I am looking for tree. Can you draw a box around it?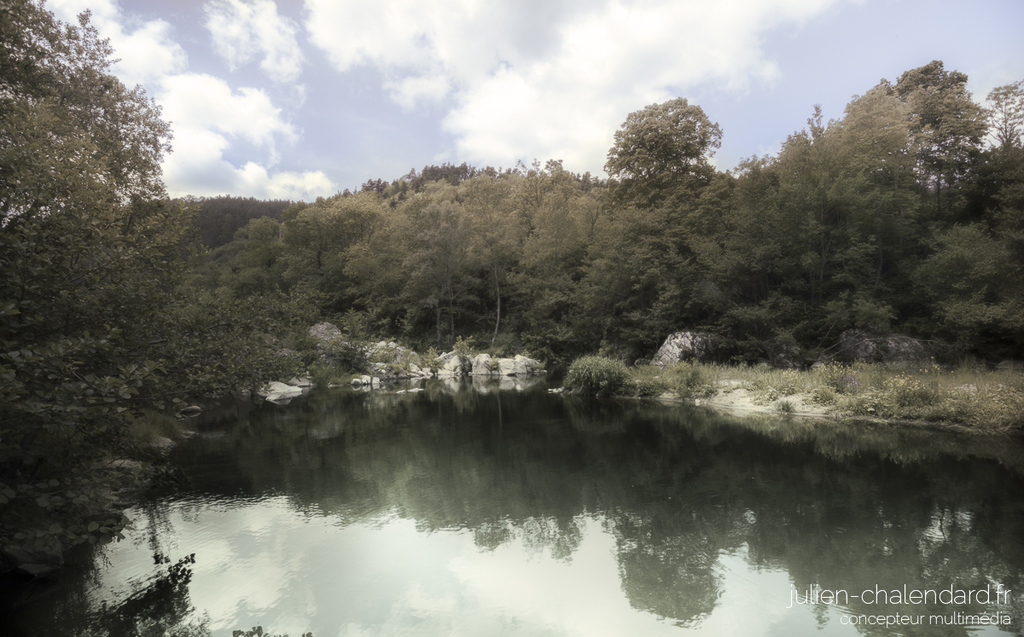
Sure, the bounding box is x1=457 y1=171 x2=532 y2=310.
